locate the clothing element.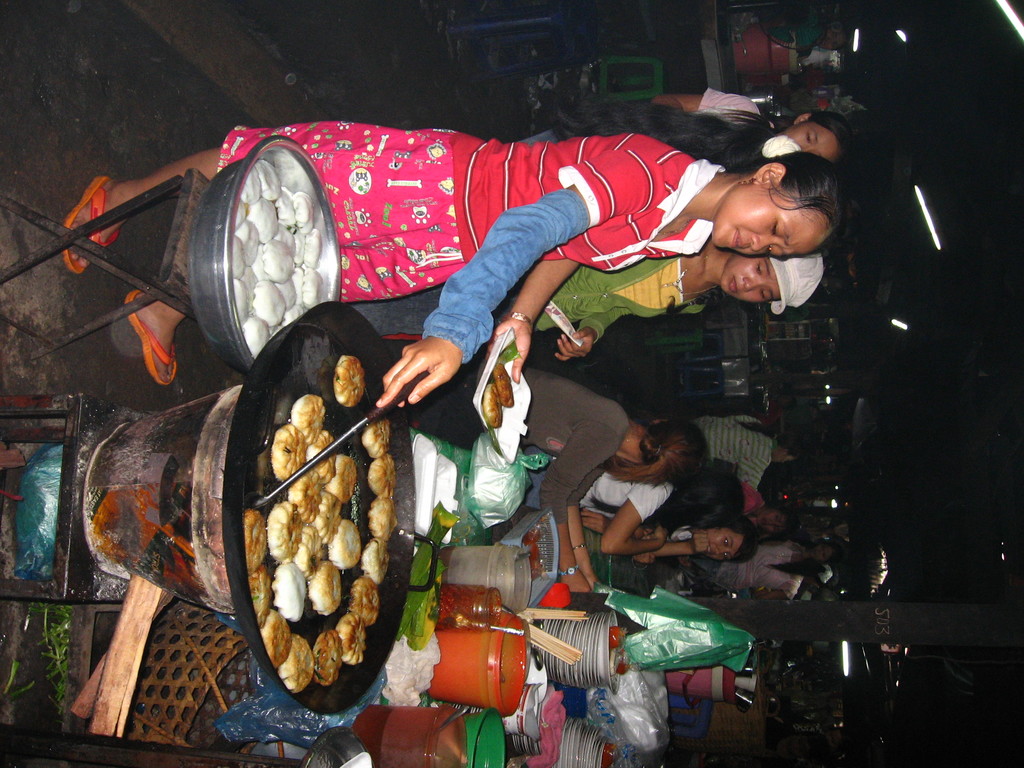
Element bbox: l=216, t=136, r=714, b=360.
